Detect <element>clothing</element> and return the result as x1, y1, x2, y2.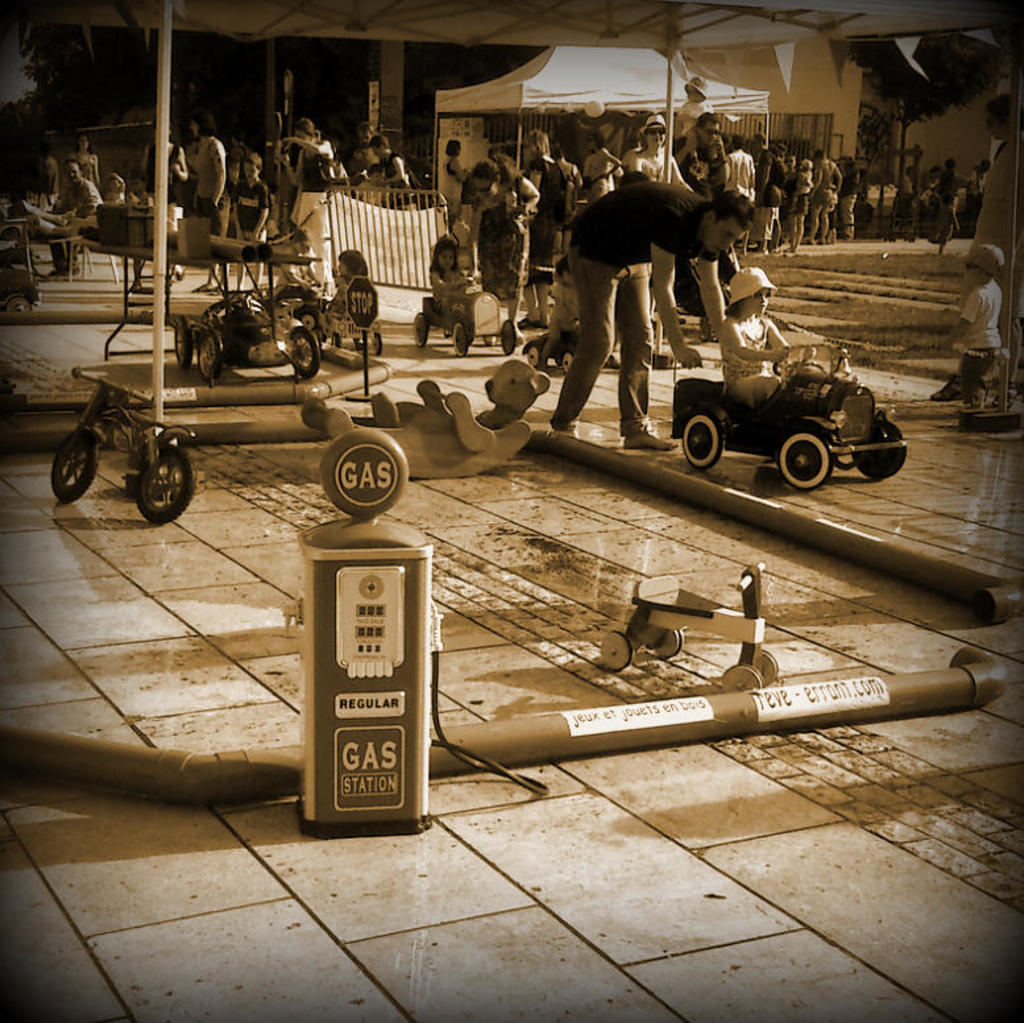
938, 273, 1006, 388.
